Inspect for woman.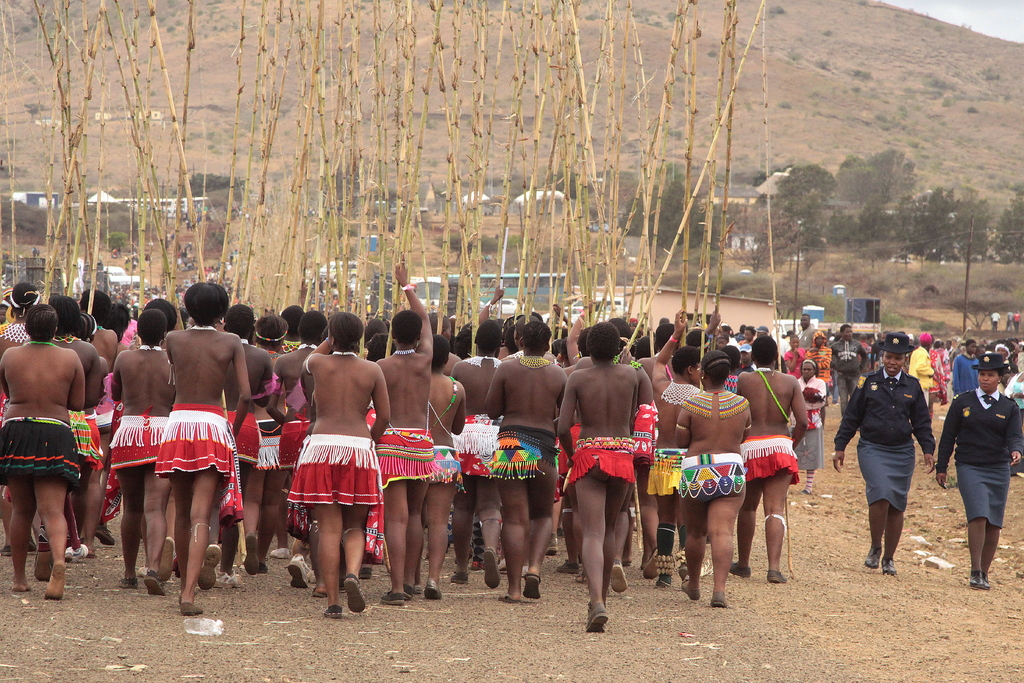
Inspection: (127,296,180,577).
